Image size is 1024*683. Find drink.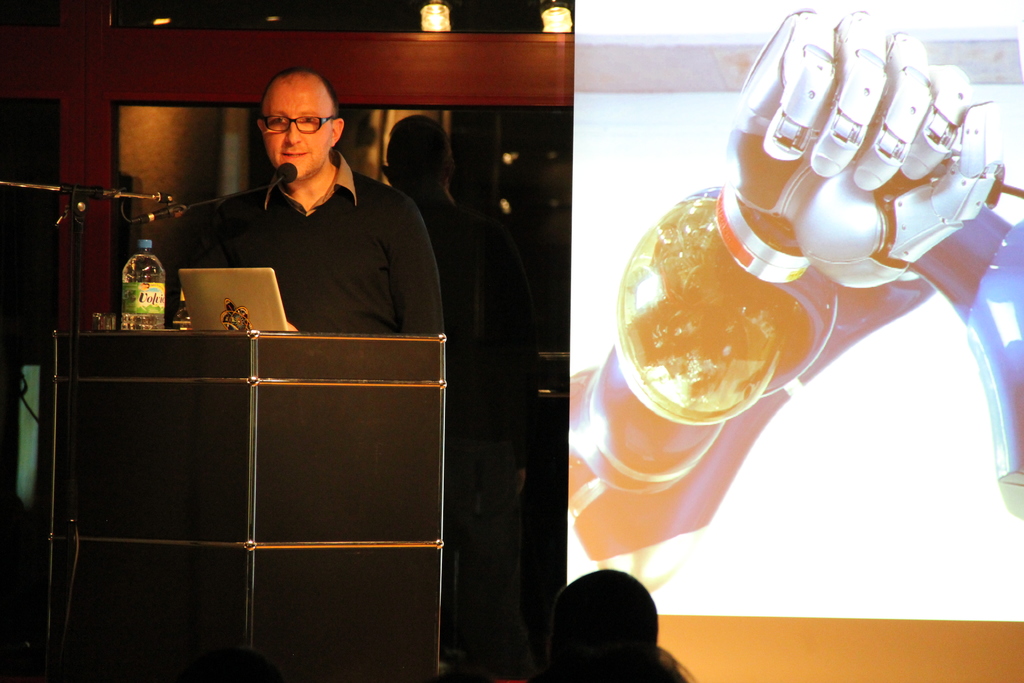
bbox=[117, 238, 166, 332].
